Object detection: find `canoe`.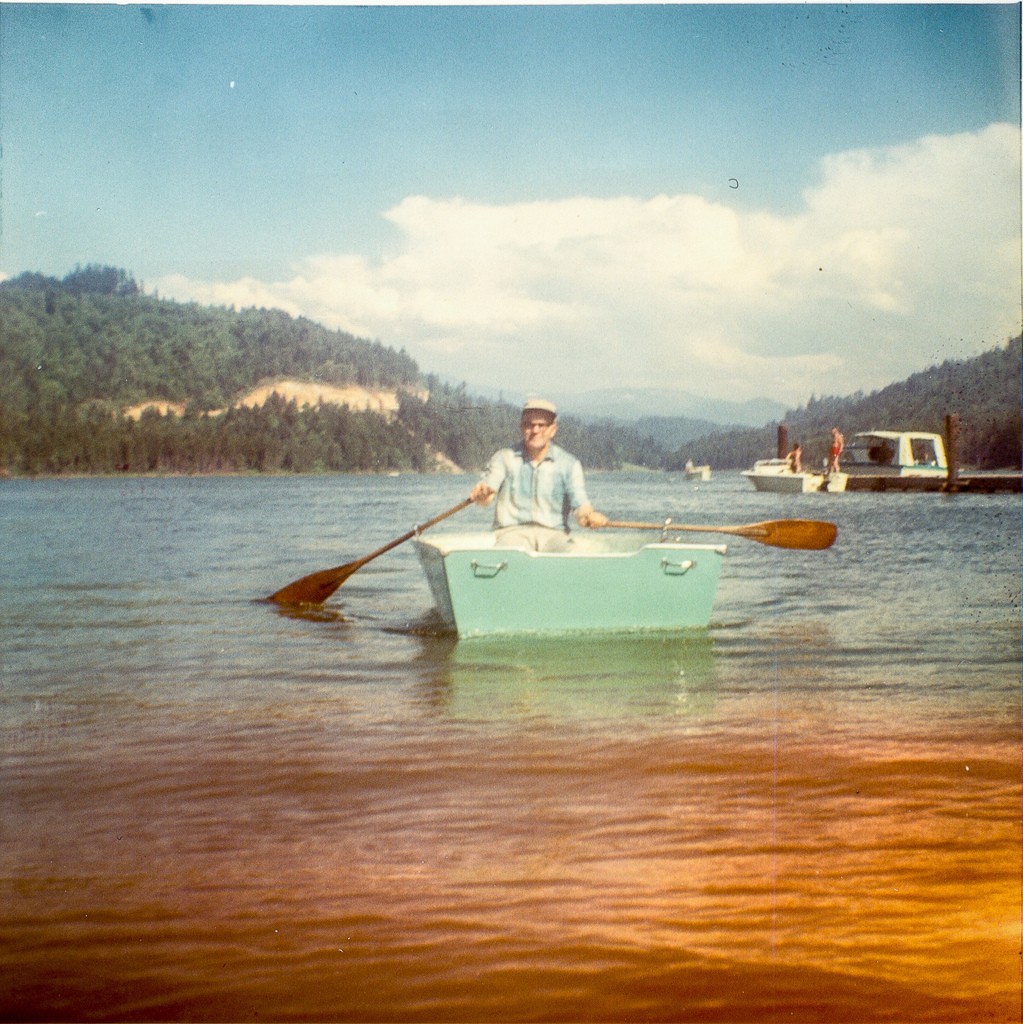
<region>413, 526, 727, 644</region>.
